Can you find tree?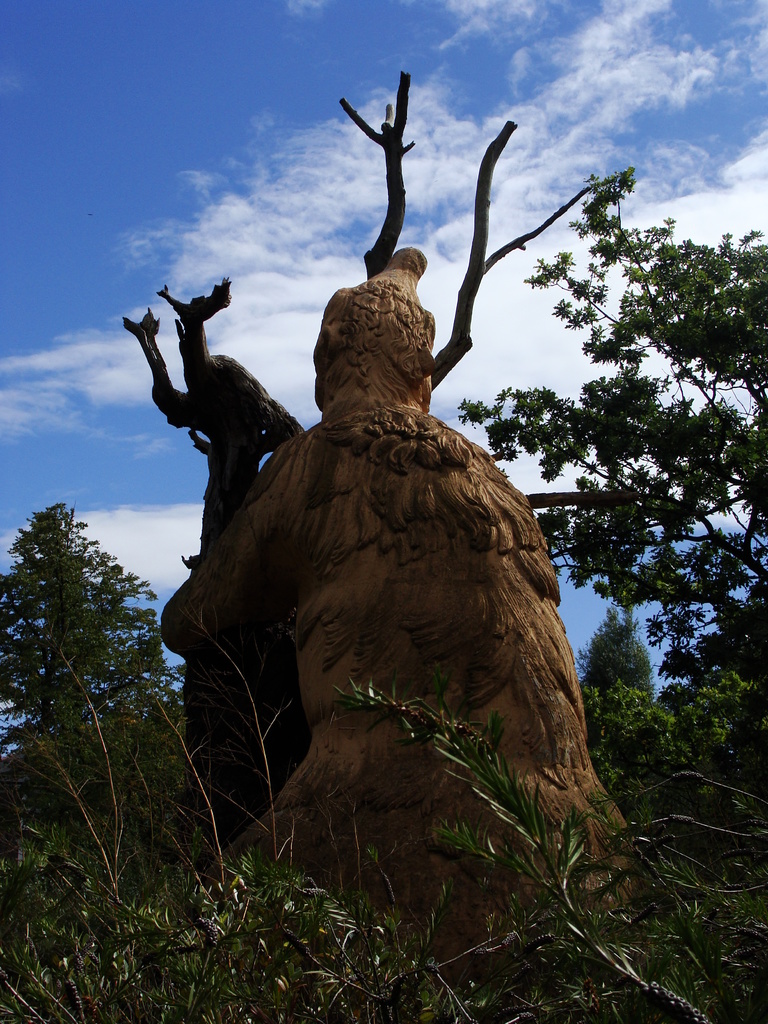
Yes, bounding box: l=453, t=166, r=767, b=686.
